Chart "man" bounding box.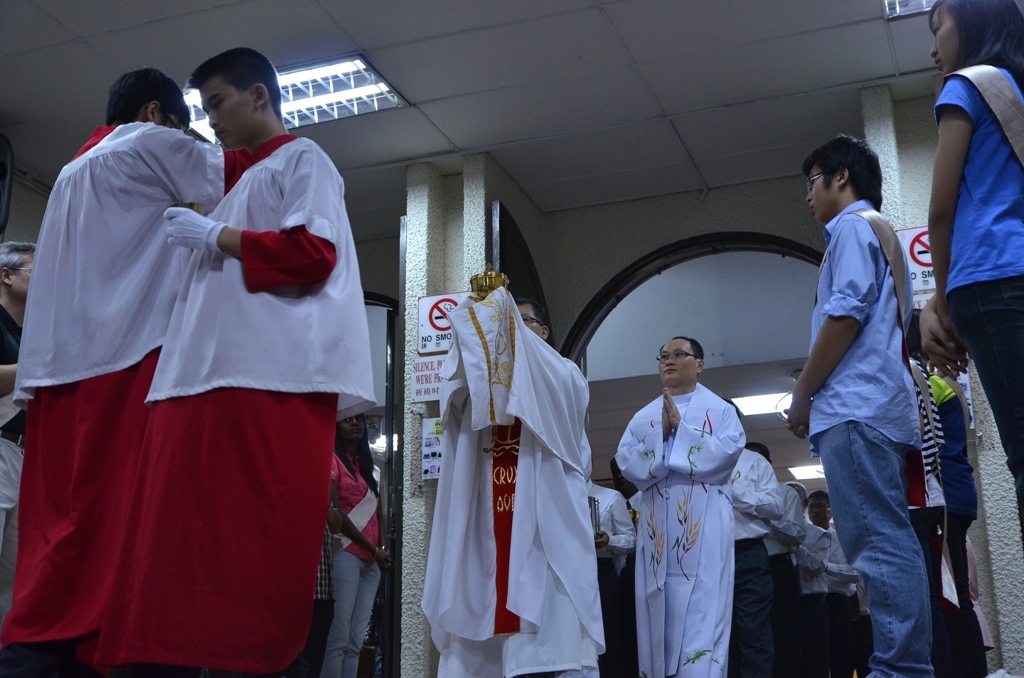
Charted: region(80, 42, 378, 677).
